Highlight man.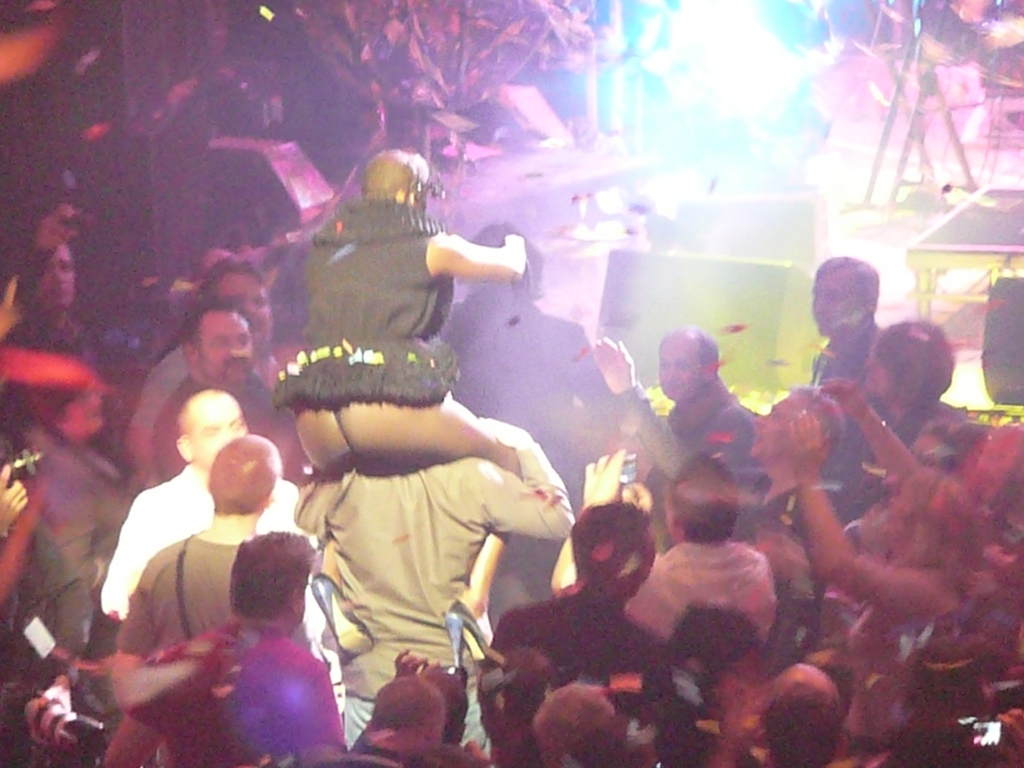
Highlighted region: (x1=127, y1=252, x2=279, y2=461).
